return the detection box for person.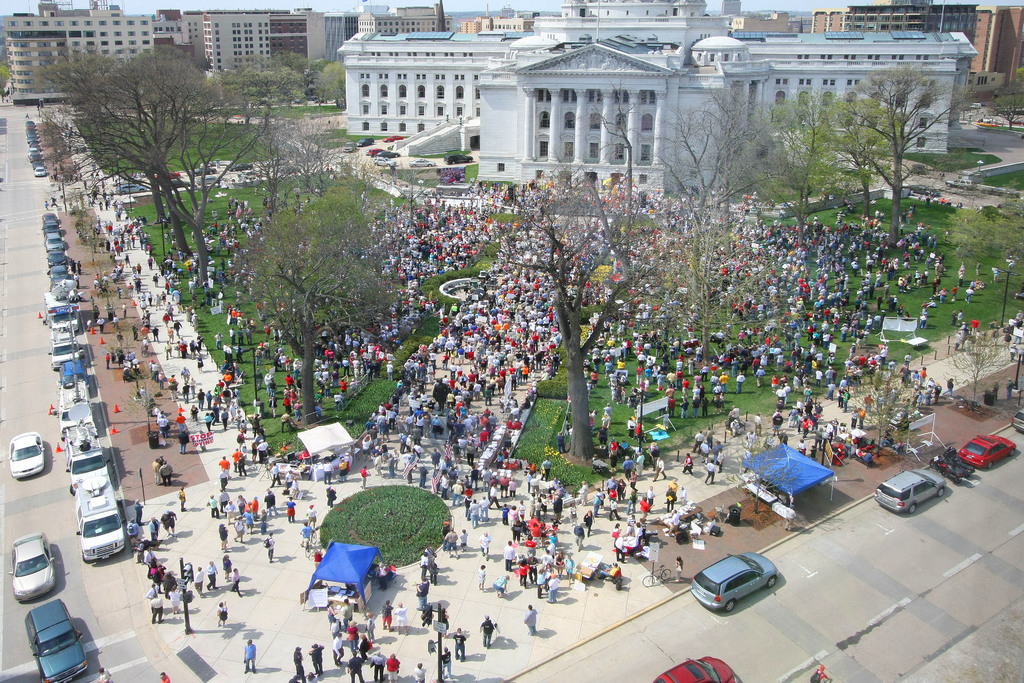
select_region(125, 256, 131, 263).
